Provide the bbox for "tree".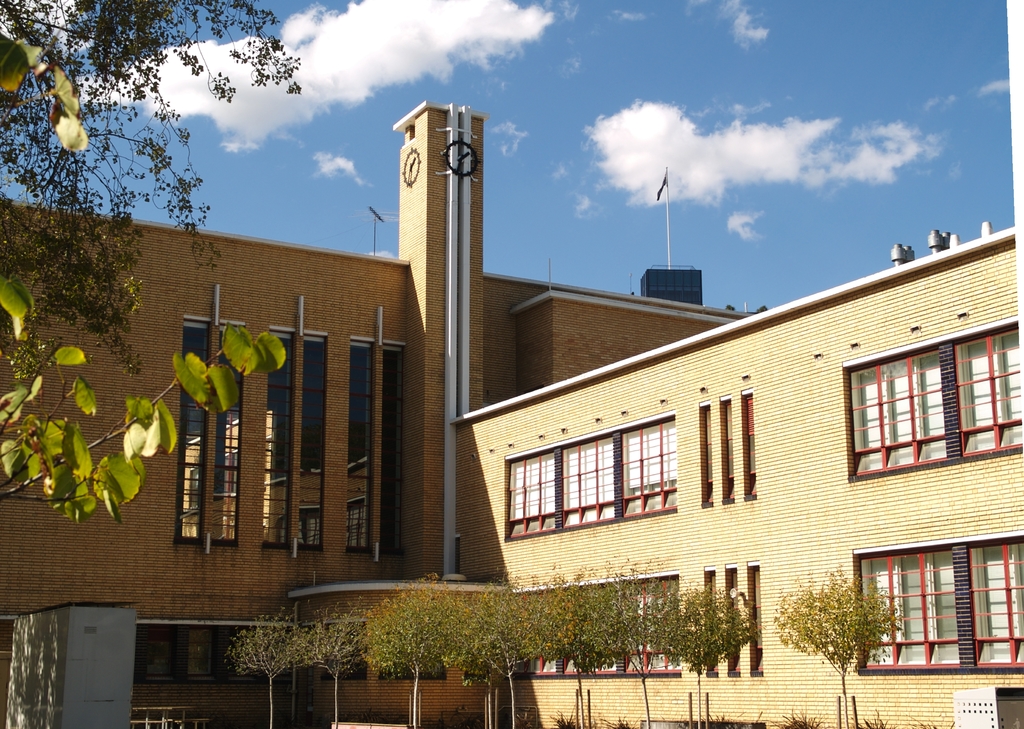
bbox=(614, 565, 687, 726).
